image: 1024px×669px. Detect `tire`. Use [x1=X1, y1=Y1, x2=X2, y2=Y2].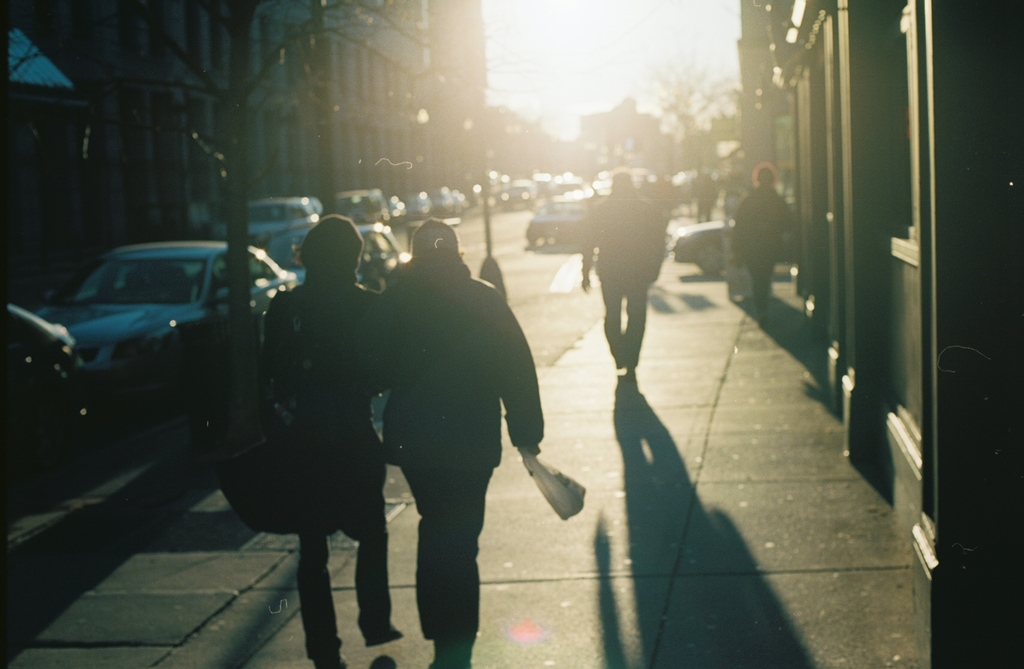
[x1=698, y1=244, x2=723, y2=273].
